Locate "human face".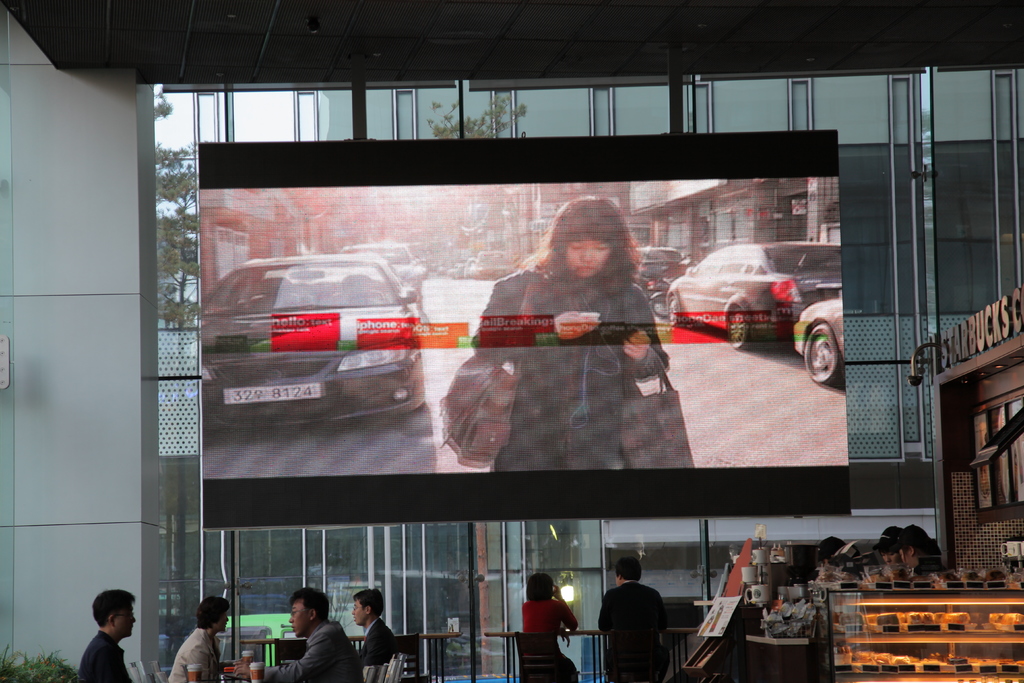
Bounding box: x1=562, y1=237, x2=614, y2=281.
